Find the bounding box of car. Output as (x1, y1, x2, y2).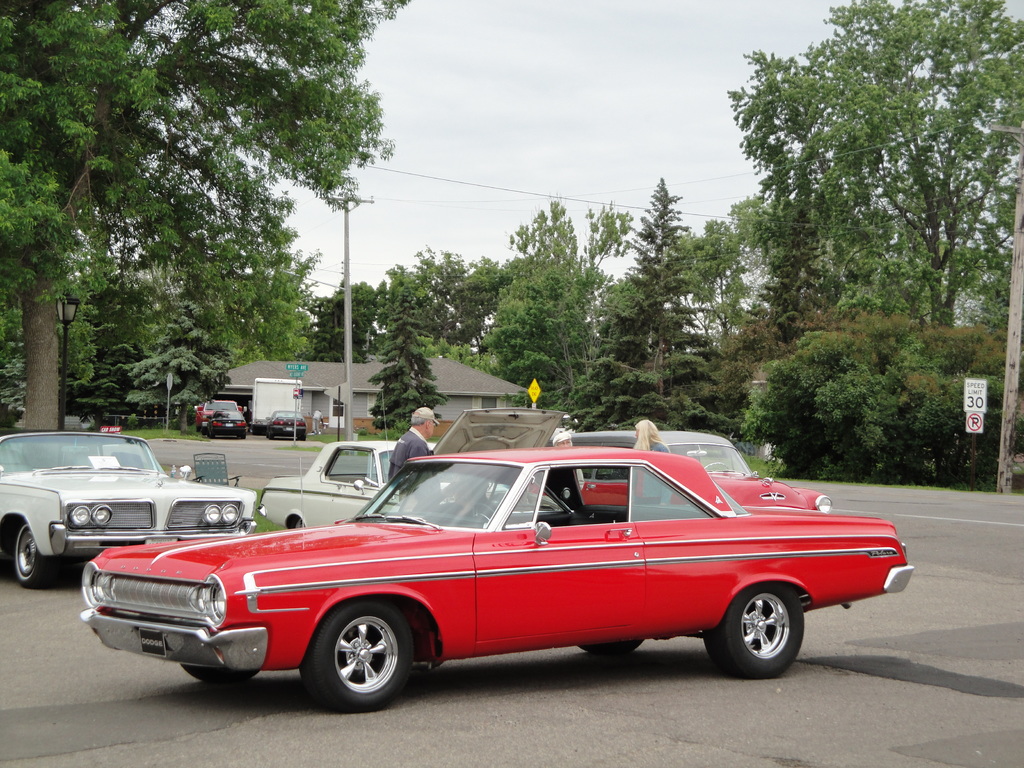
(196, 400, 241, 431).
